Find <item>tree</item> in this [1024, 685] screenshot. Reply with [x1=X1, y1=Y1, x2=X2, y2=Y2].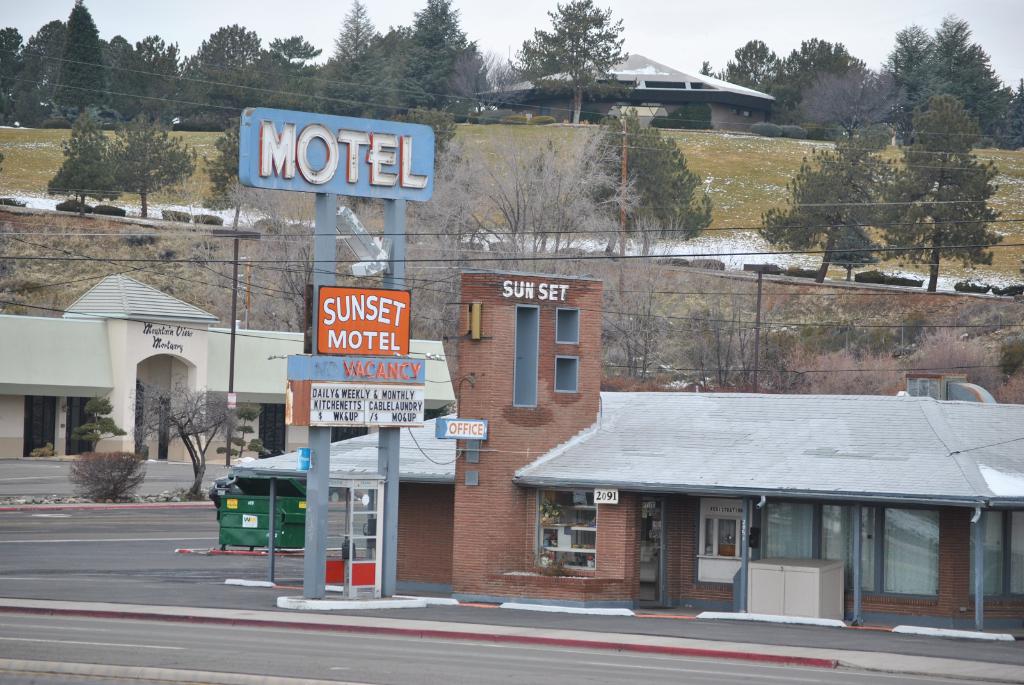
[x1=64, y1=451, x2=150, y2=507].
